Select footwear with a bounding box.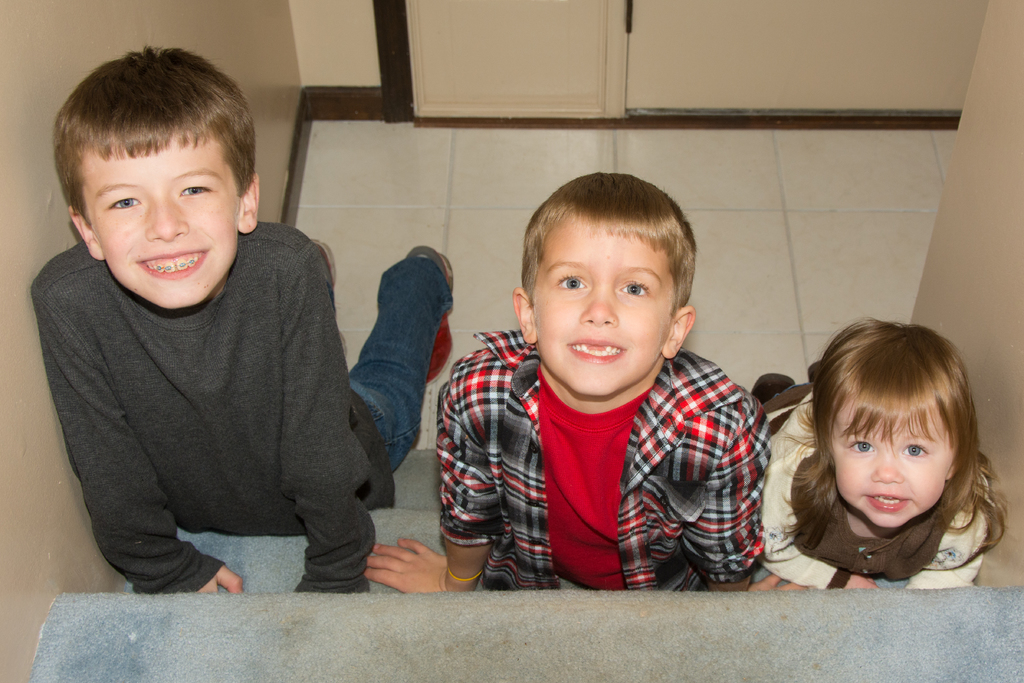
(404, 245, 456, 384).
